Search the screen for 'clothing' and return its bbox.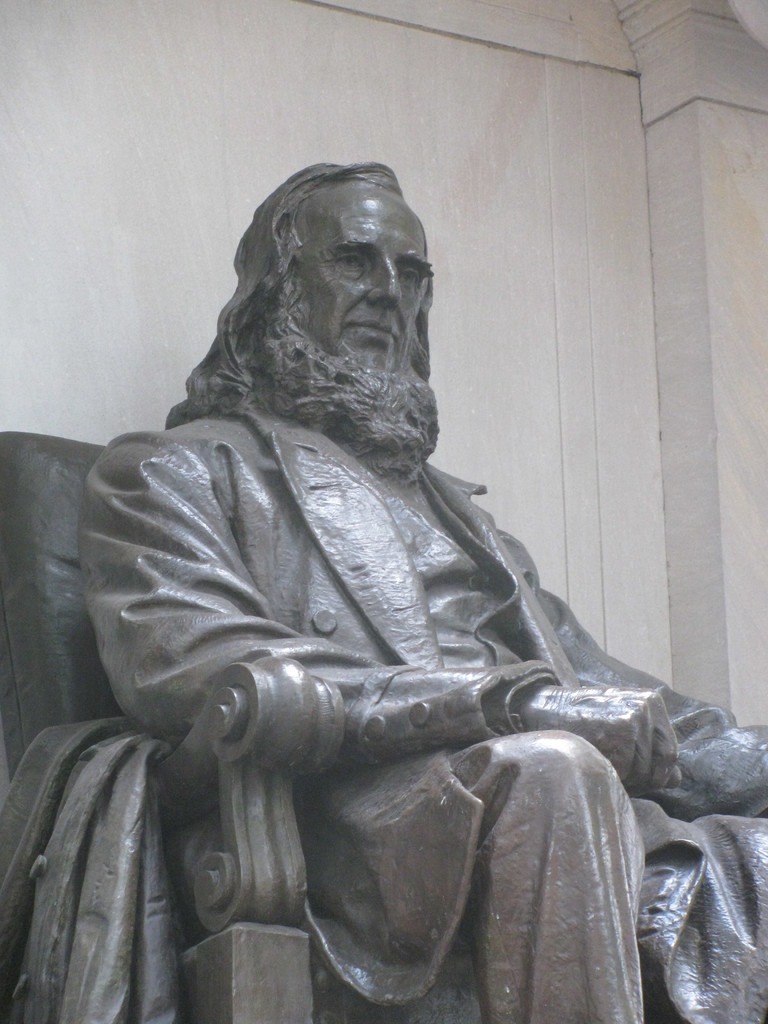
Found: bbox=(73, 395, 767, 1023).
